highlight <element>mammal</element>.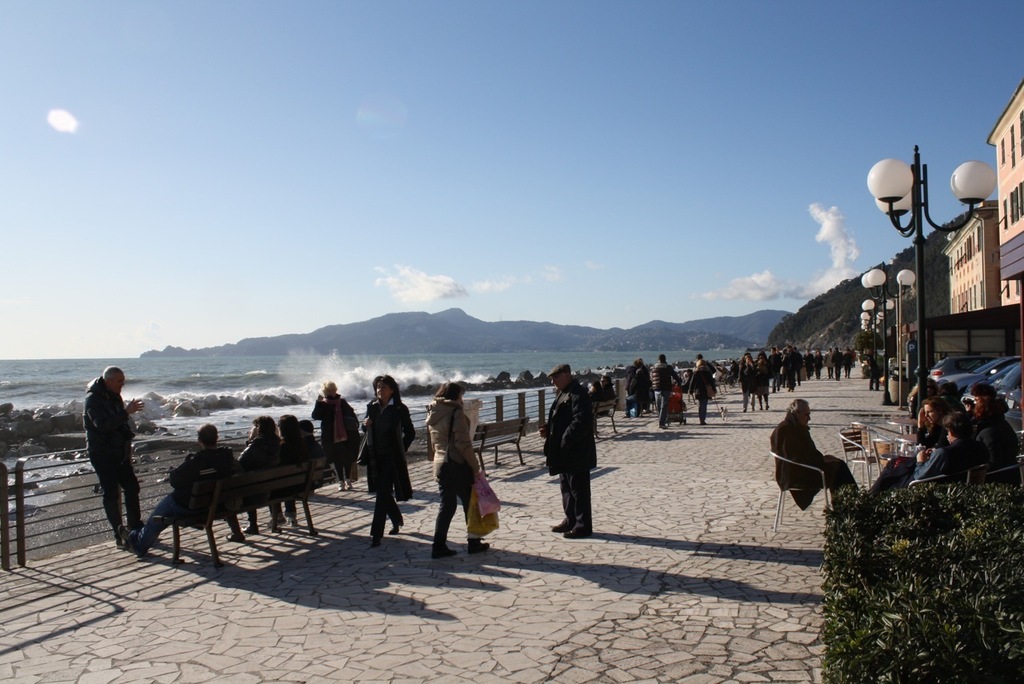
Highlighted region: bbox=[845, 346, 853, 376].
